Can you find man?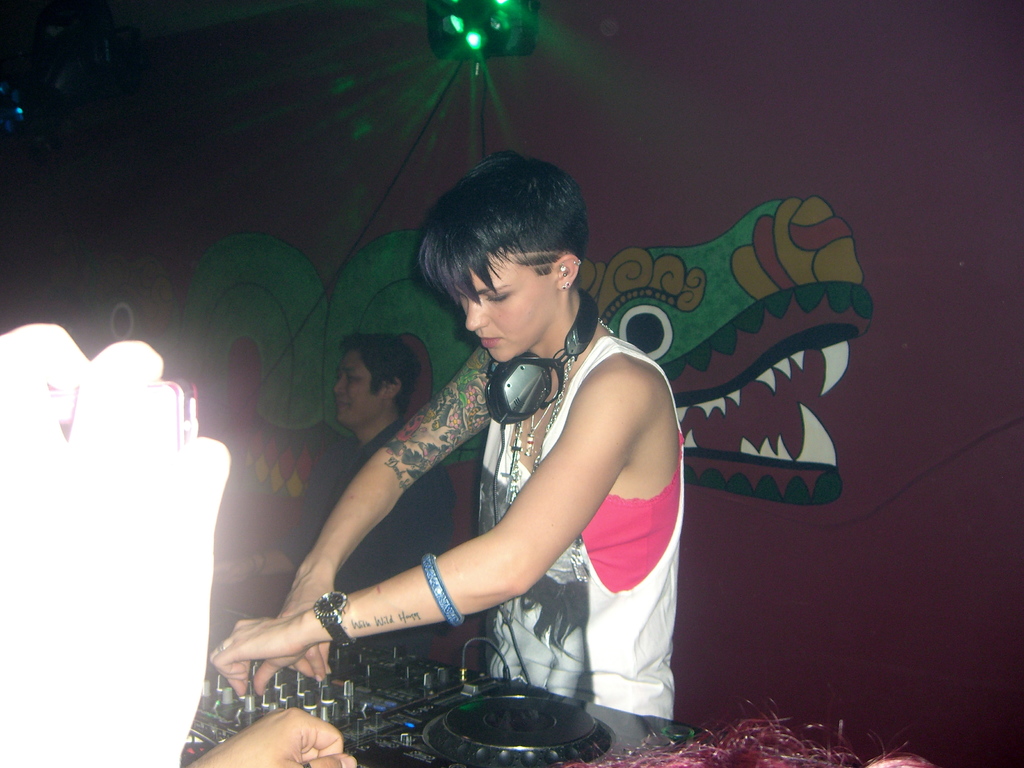
Yes, bounding box: crop(0, 317, 356, 767).
